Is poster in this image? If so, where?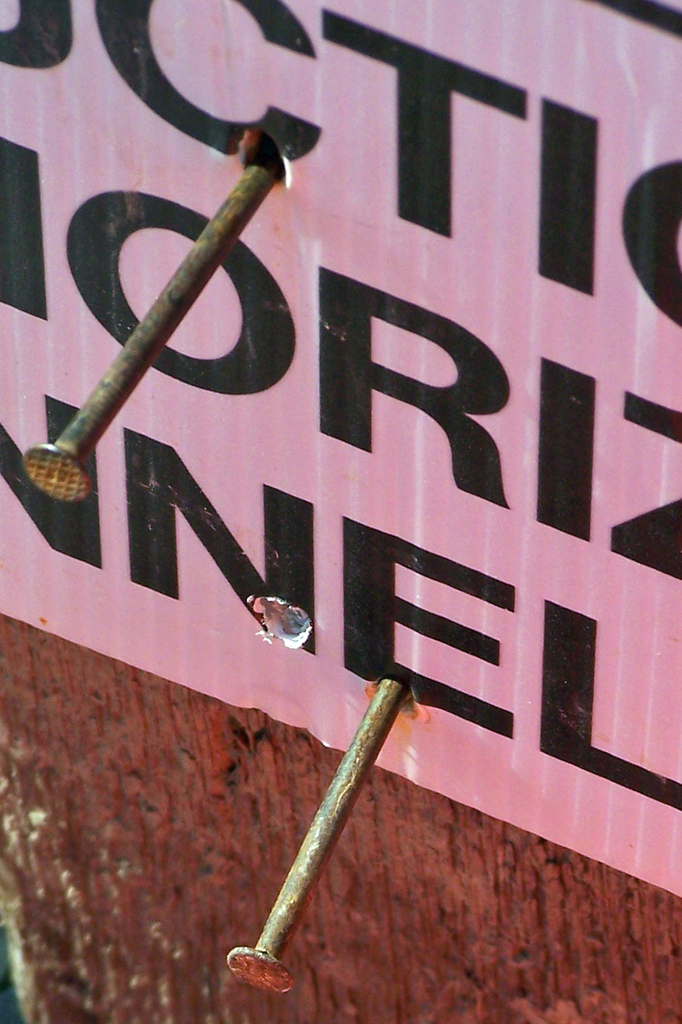
Yes, at box(0, 0, 681, 908).
